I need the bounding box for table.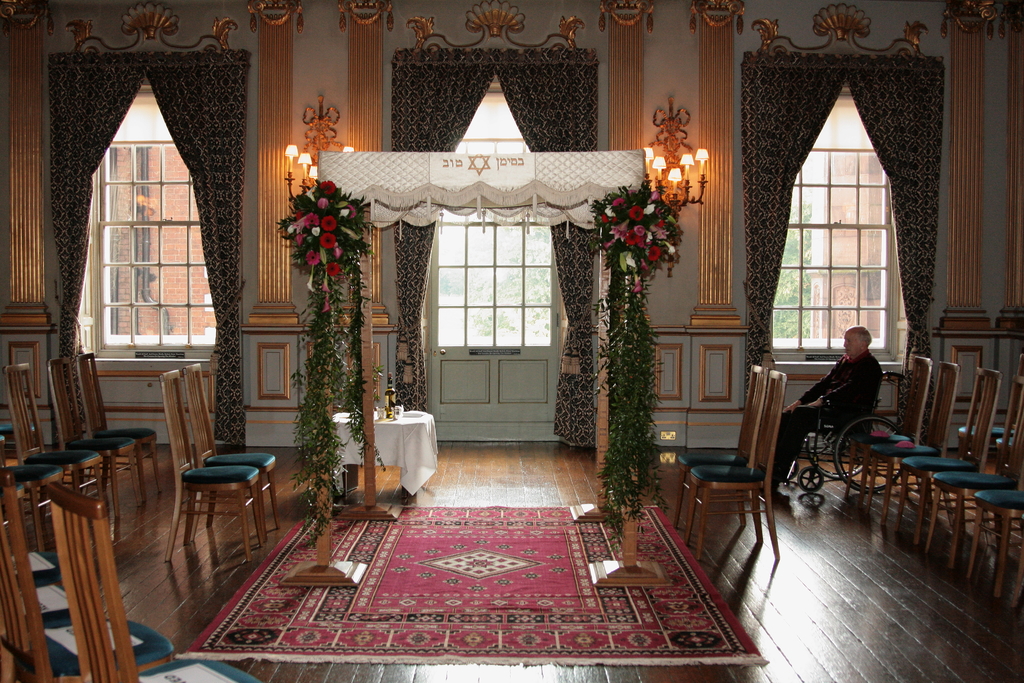
Here it is: rect(333, 404, 435, 511).
